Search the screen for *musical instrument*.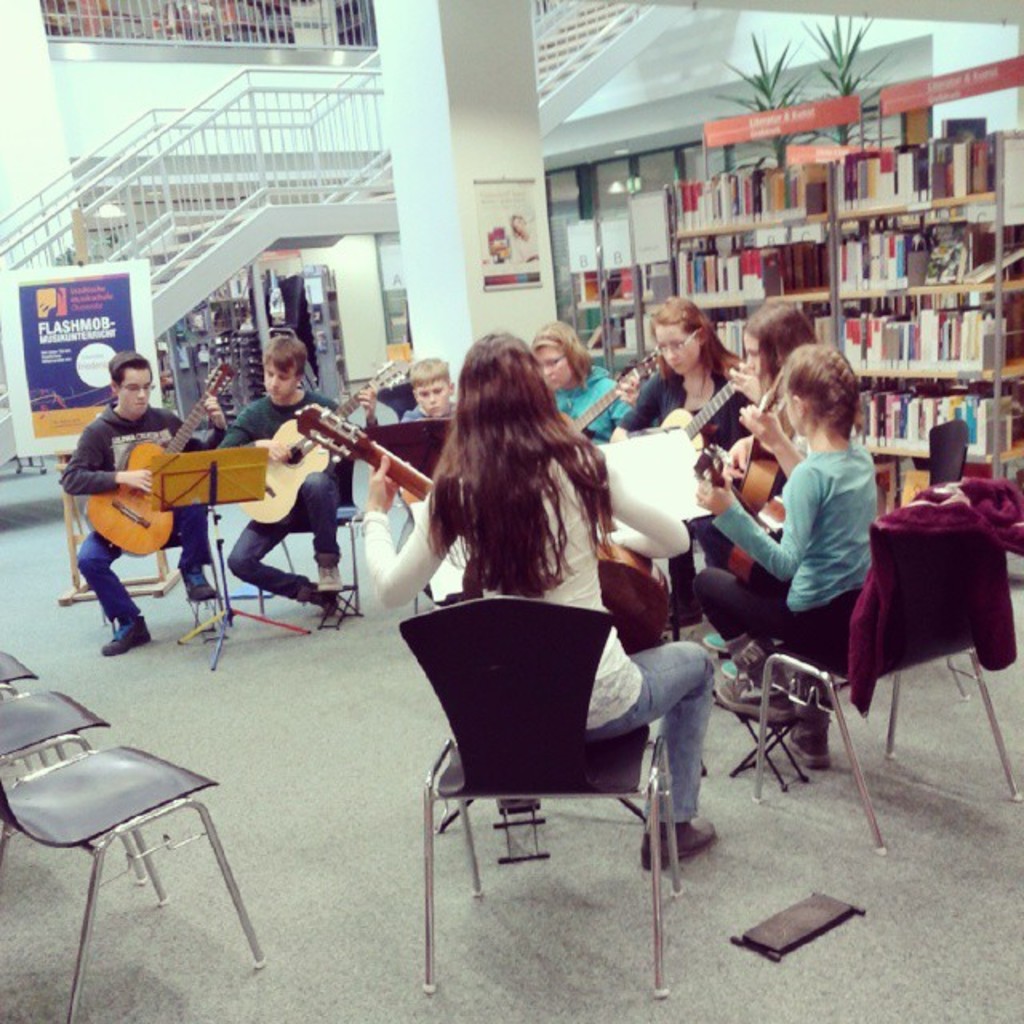
Found at x1=725, y1=355, x2=798, y2=509.
